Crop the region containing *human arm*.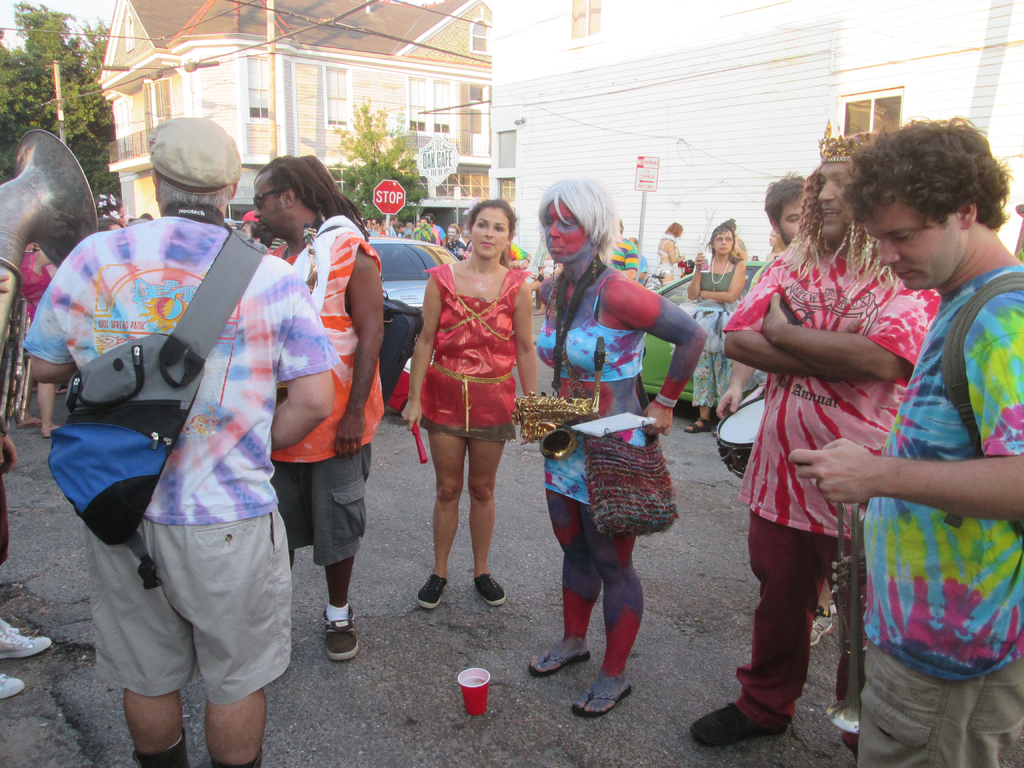
Crop region: x1=605 y1=274 x2=710 y2=435.
